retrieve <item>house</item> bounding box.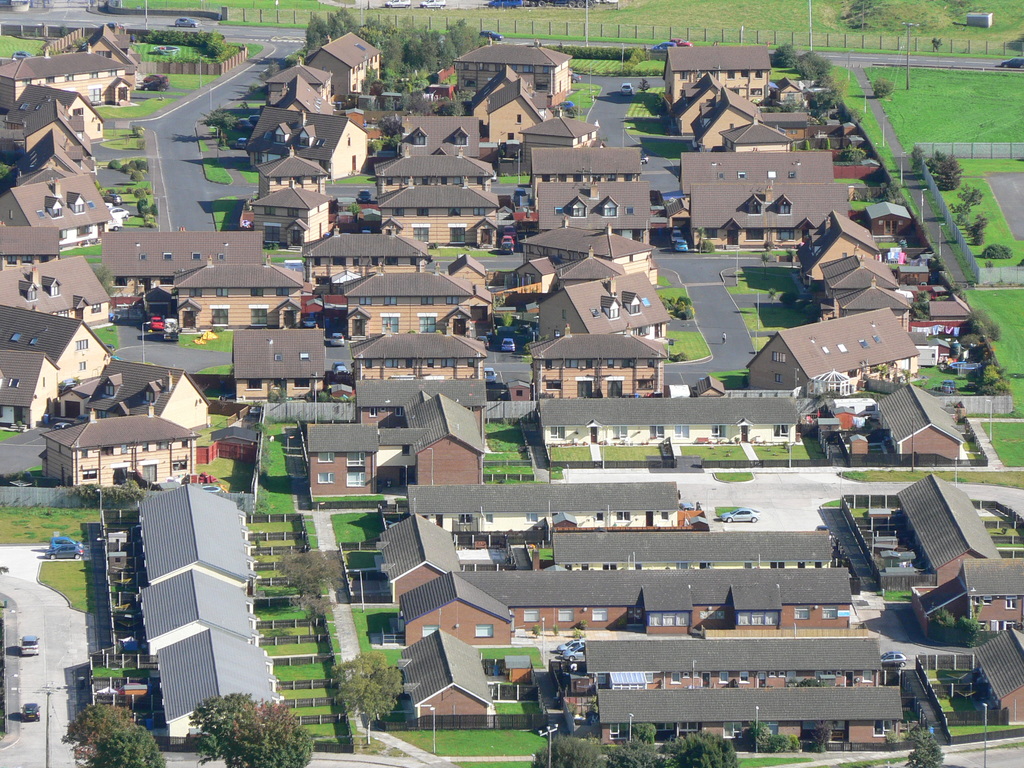
Bounding box: [x1=390, y1=628, x2=504, y2=730].
